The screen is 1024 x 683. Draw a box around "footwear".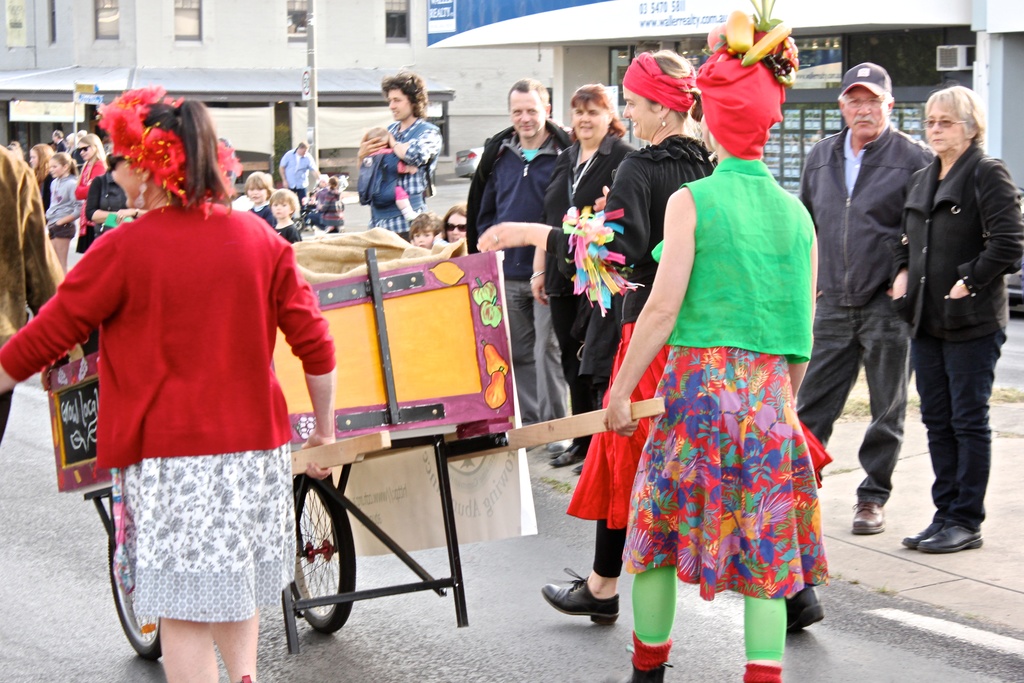
x1=903 y1=513 x2=989 y2=550.
